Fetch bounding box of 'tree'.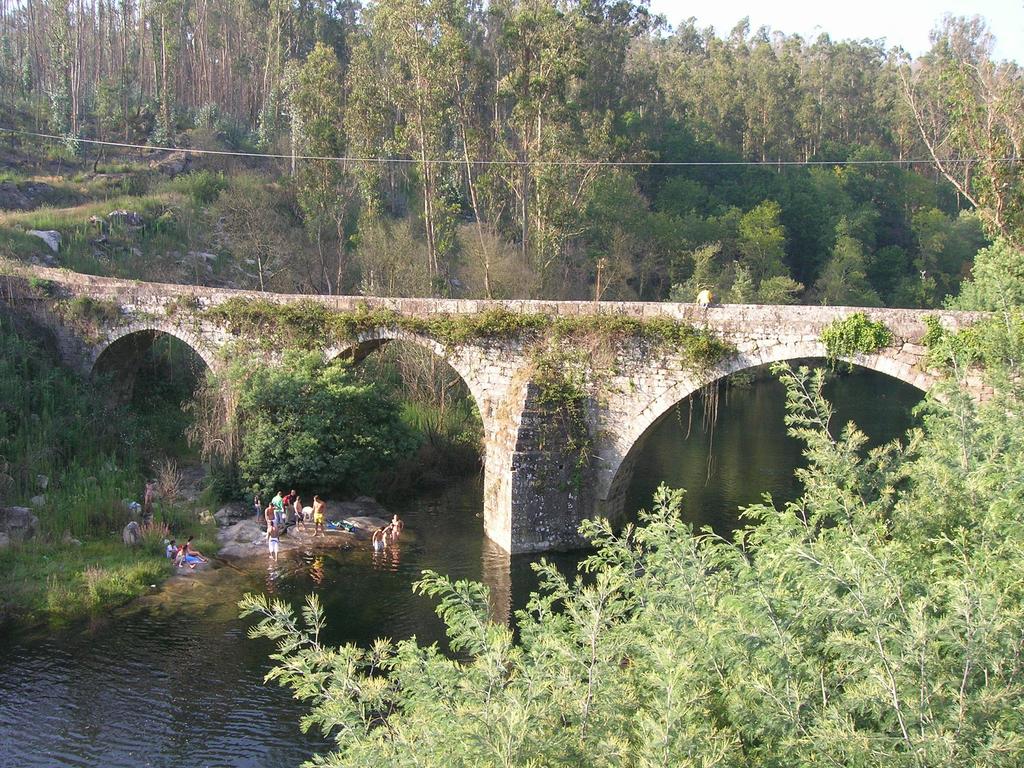
Bbox: (x1=893, y1=21, x2=1003, y2=275).
